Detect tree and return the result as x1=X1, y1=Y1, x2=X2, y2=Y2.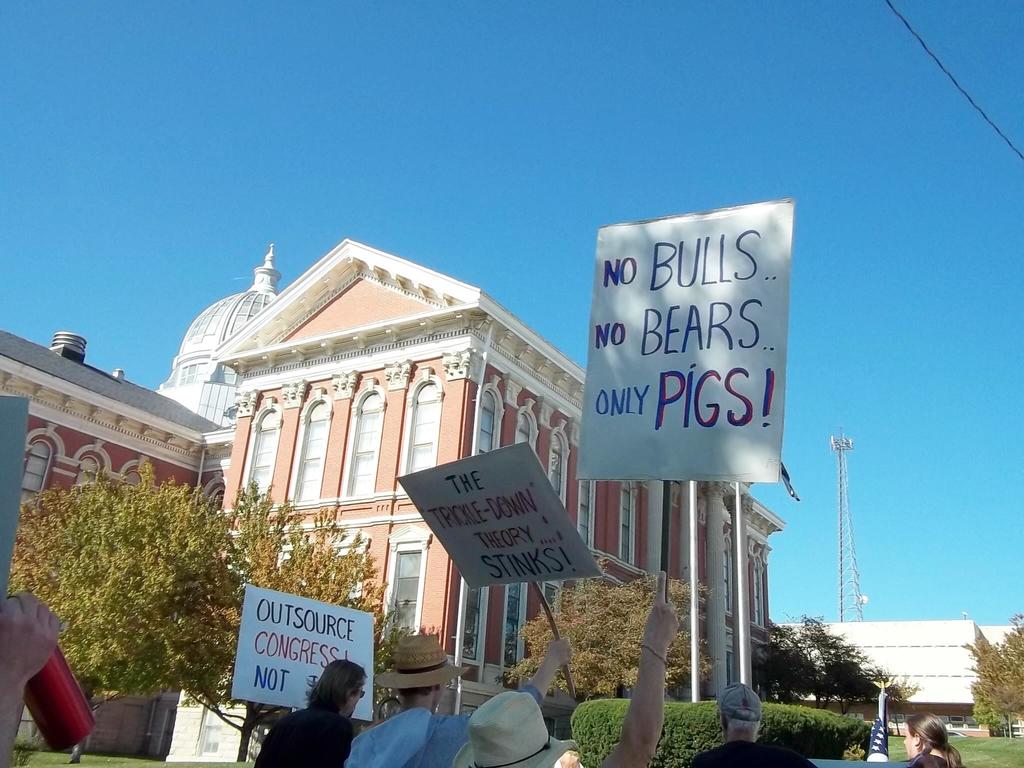
x1=508, y1=554, x2=719, y2=704.
